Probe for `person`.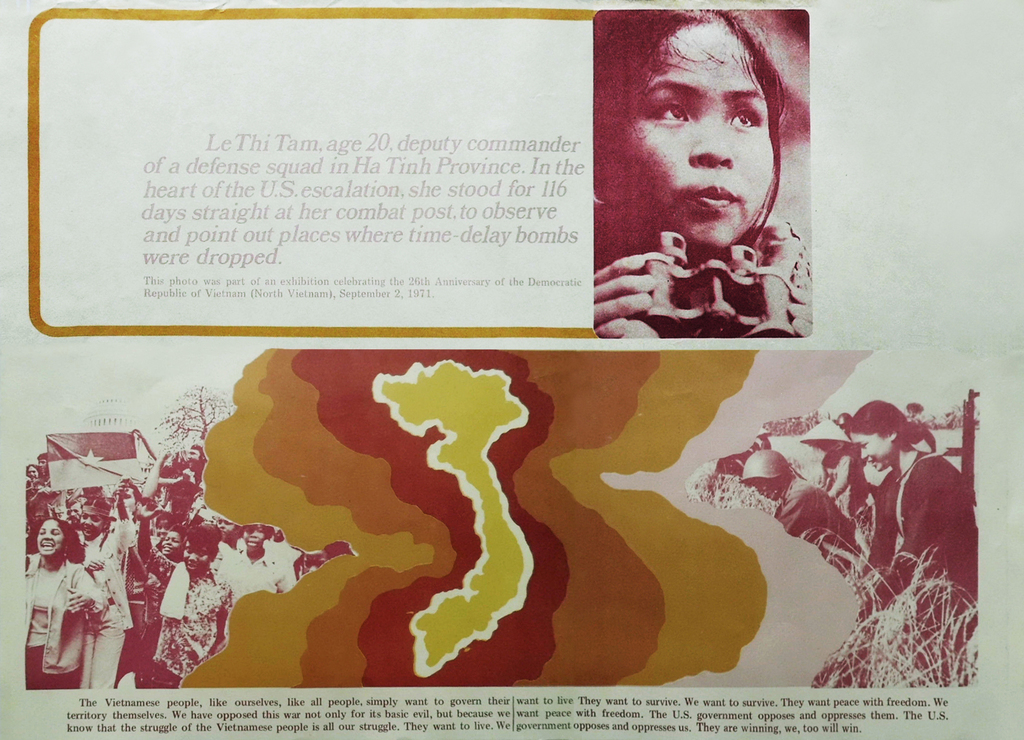
Probe result: rect(134, 501, 237, 690).
